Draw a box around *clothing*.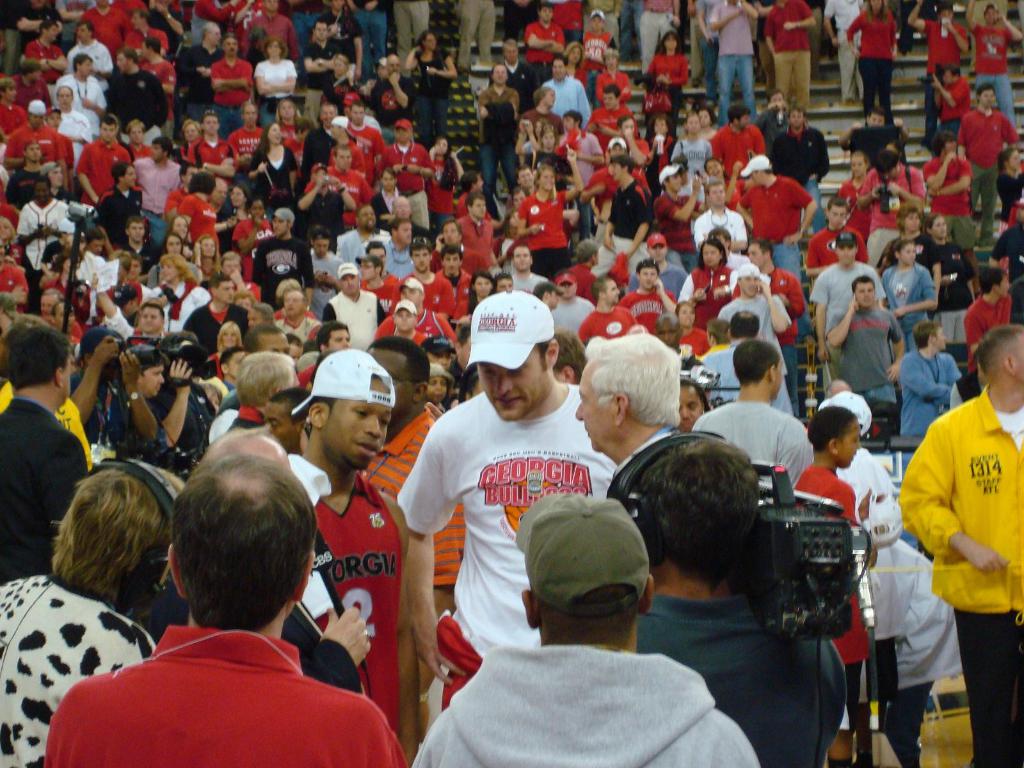
left=396, top=271, right=458, bottom=314.
